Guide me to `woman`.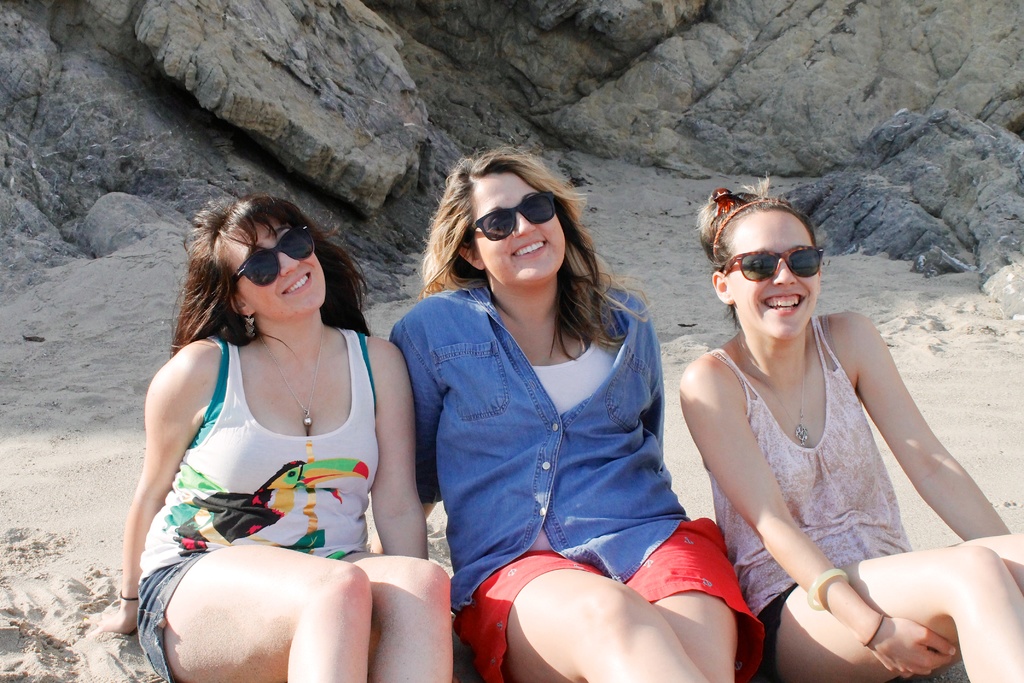
Guidance: bbox(385, 145, 683, 682).
